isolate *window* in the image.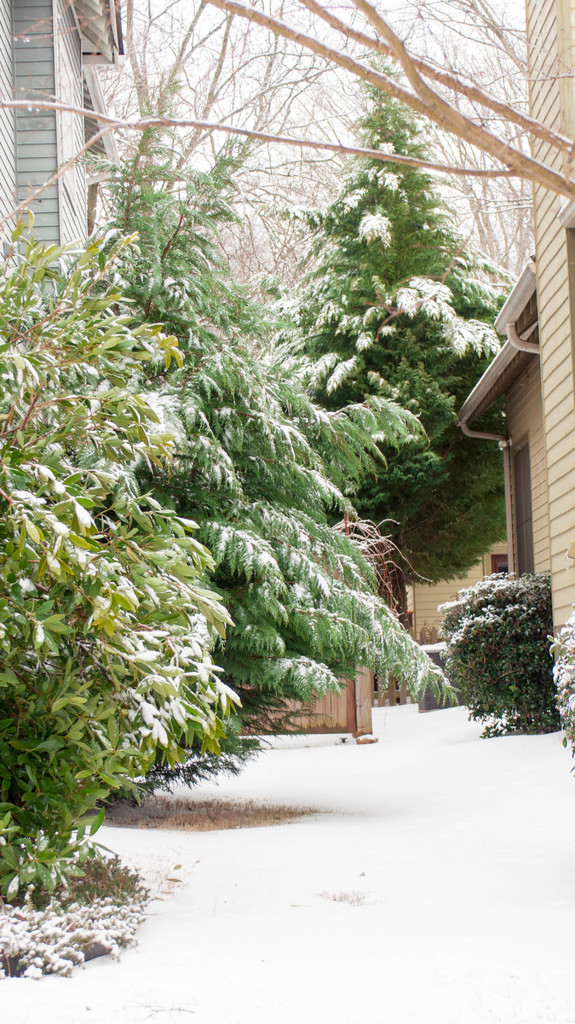
Isolated region: [left=512, top=438, right=534, bottom=600].
